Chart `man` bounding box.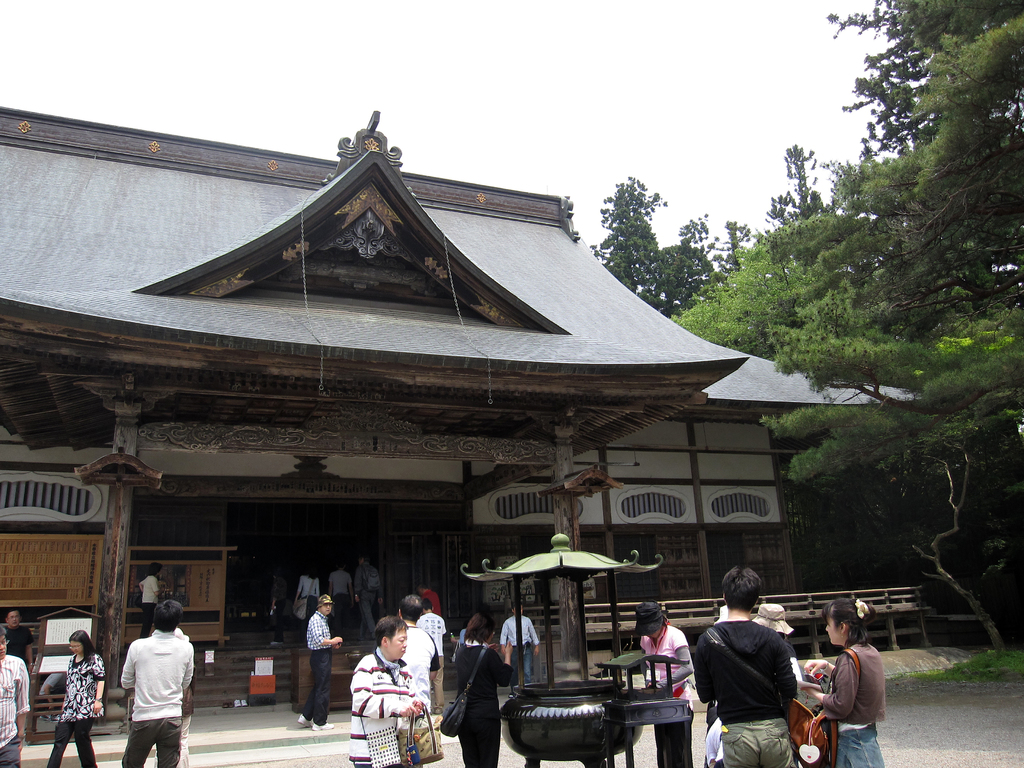
Charted: box=[499, 599, 543, 694].
